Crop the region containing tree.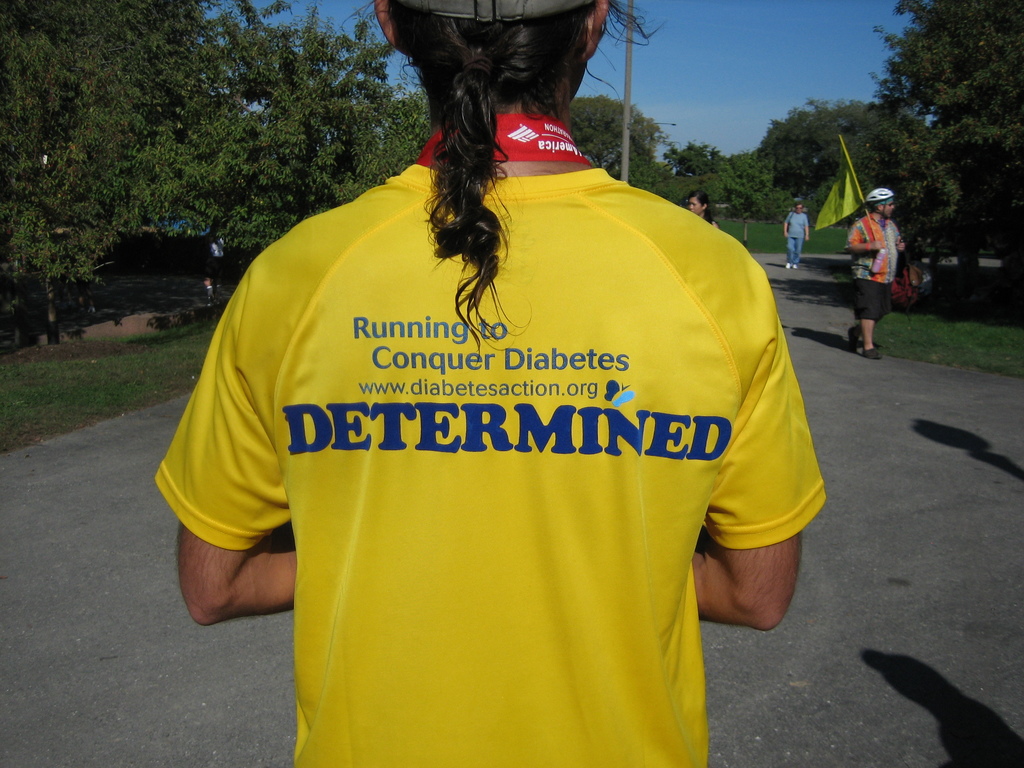
Crop region: left=153, top=11, right=415, bottom=278.
